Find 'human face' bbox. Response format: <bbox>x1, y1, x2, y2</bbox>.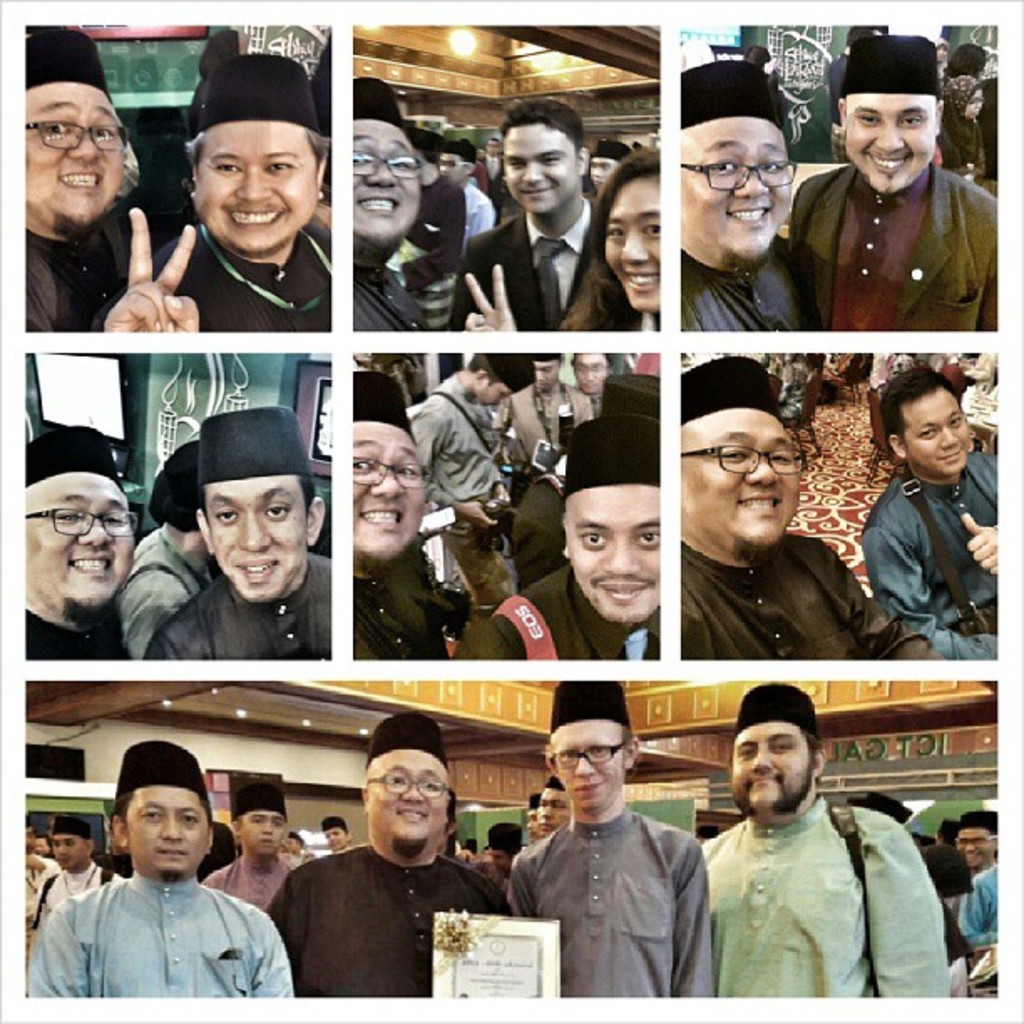
<bbox>530, 363, 562, 393</bbox>.
